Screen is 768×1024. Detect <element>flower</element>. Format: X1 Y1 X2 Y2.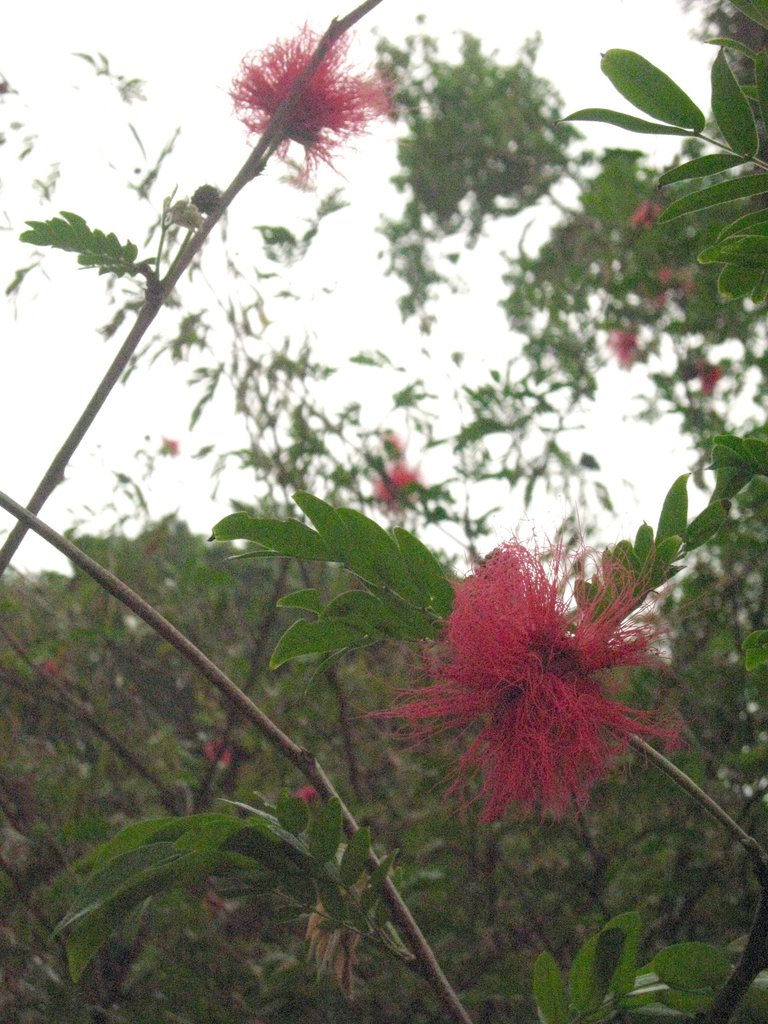
298 783 317 803.
